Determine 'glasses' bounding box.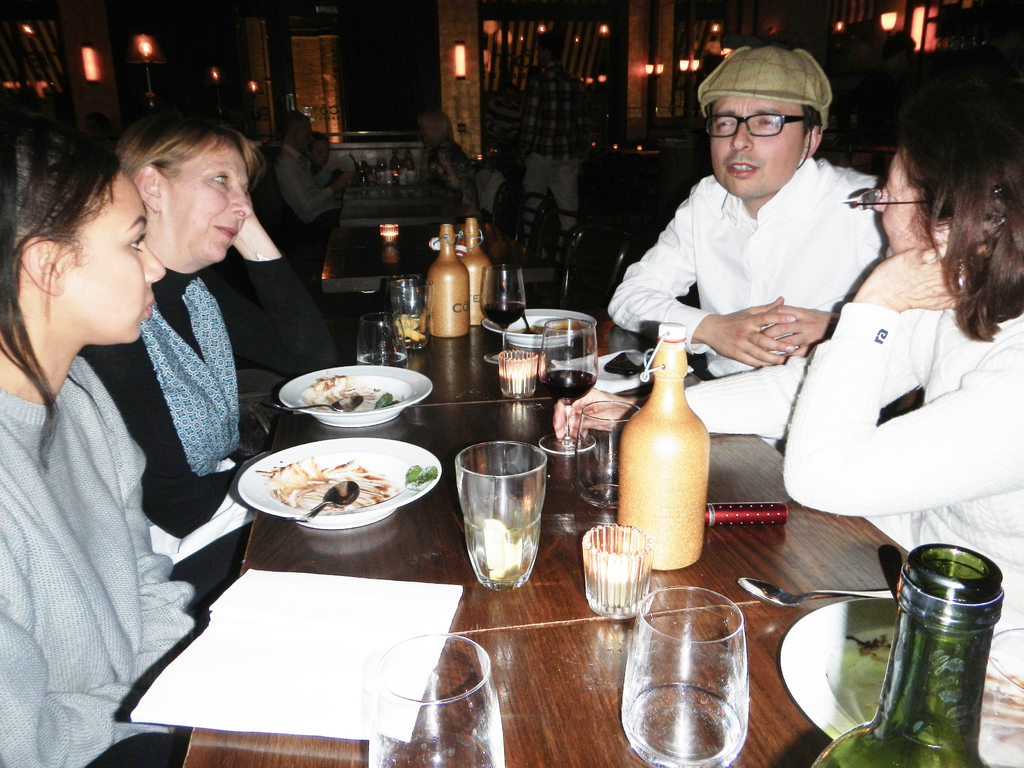
Determined: 705 114 814 139.
